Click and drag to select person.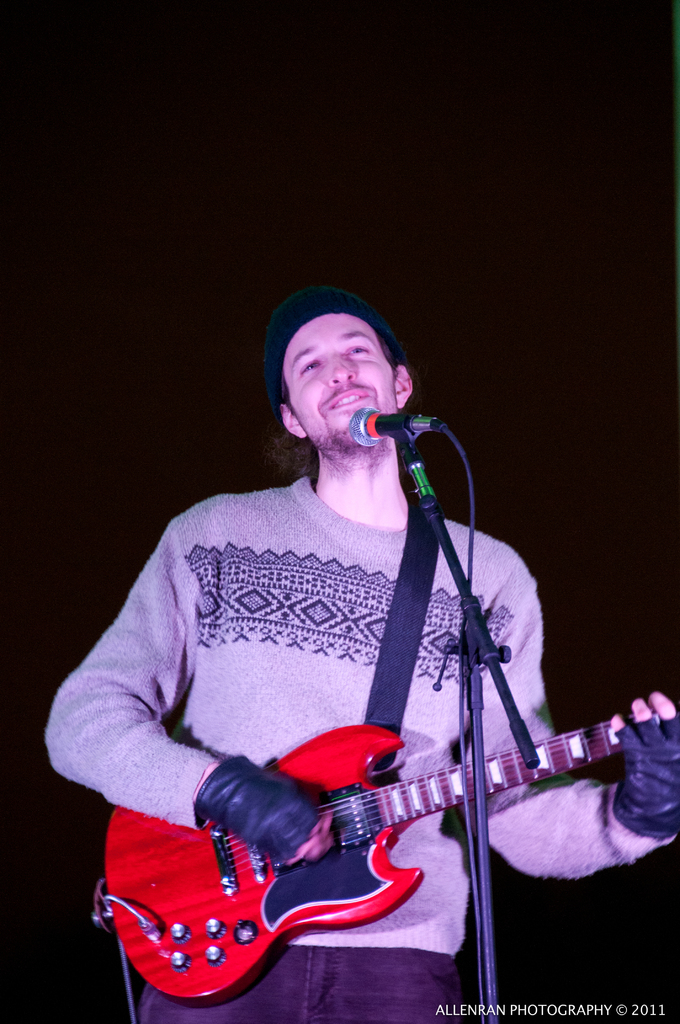
Selection: box=[93, 260, 585, 1023].
